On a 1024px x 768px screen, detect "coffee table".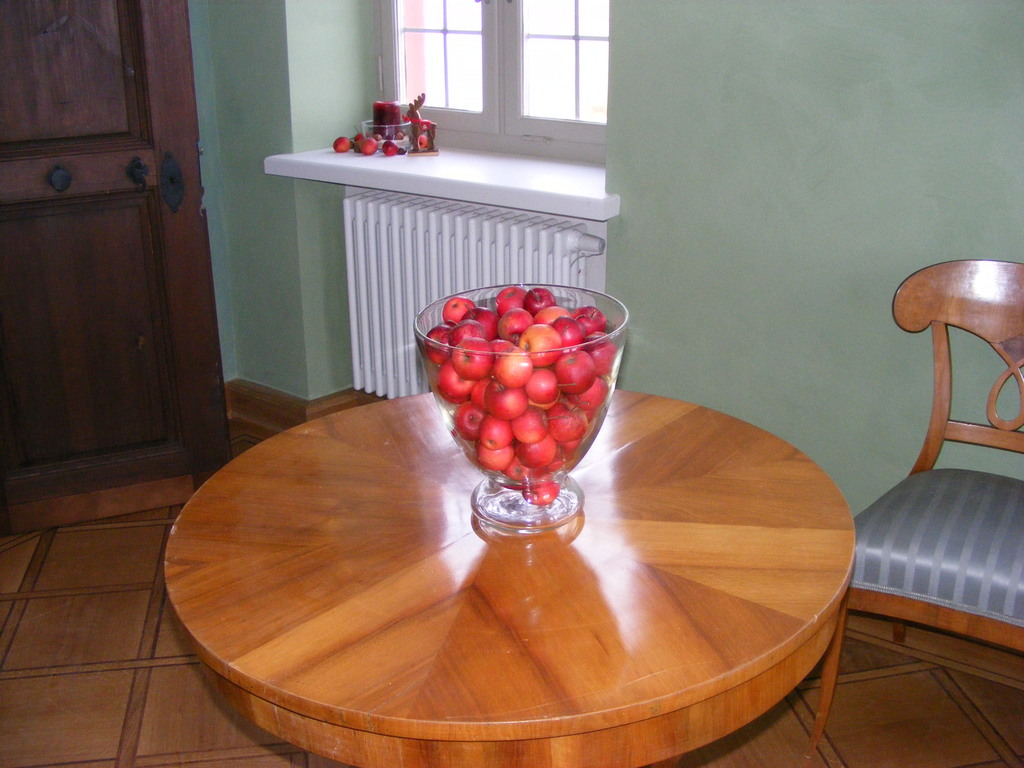
[left=159, top=399, right=865, bottom=767].
